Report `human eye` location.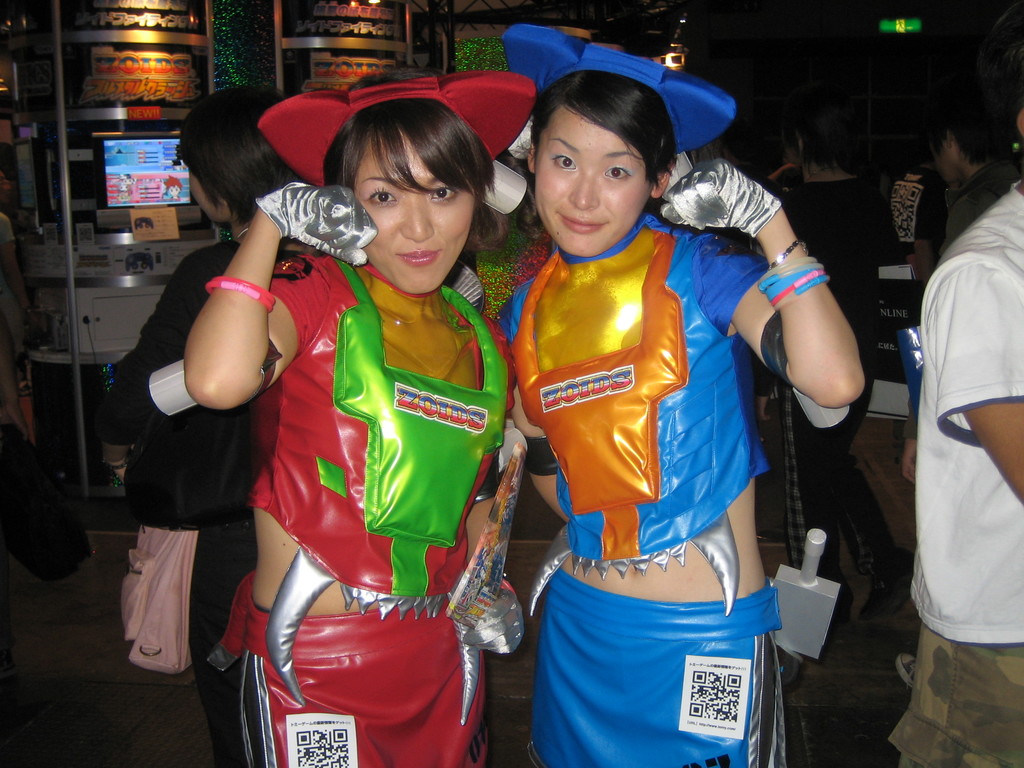
Report: (602,161,630,181).
